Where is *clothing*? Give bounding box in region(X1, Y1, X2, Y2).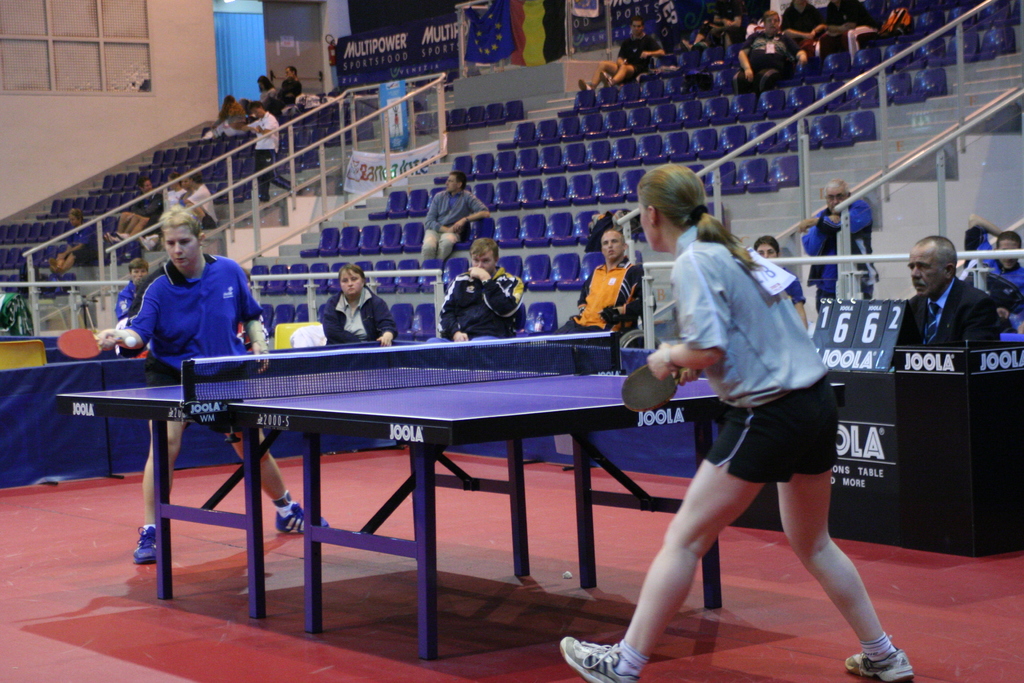
region(52, 261, 78, 294).
